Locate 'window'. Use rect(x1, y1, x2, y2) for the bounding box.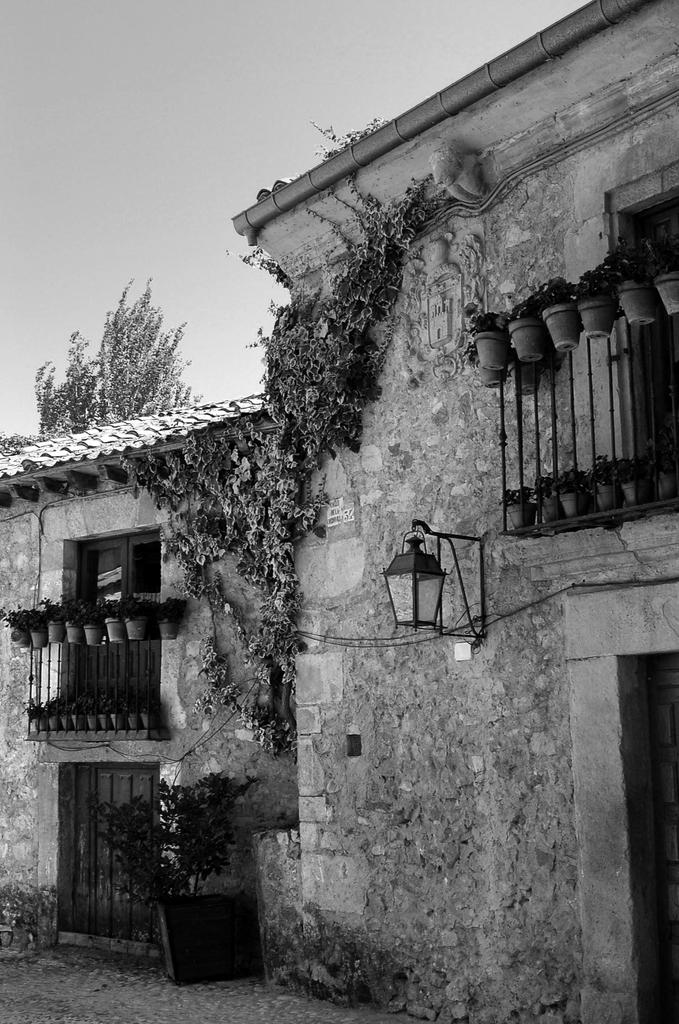
rect(54, 529, 156, 734).
